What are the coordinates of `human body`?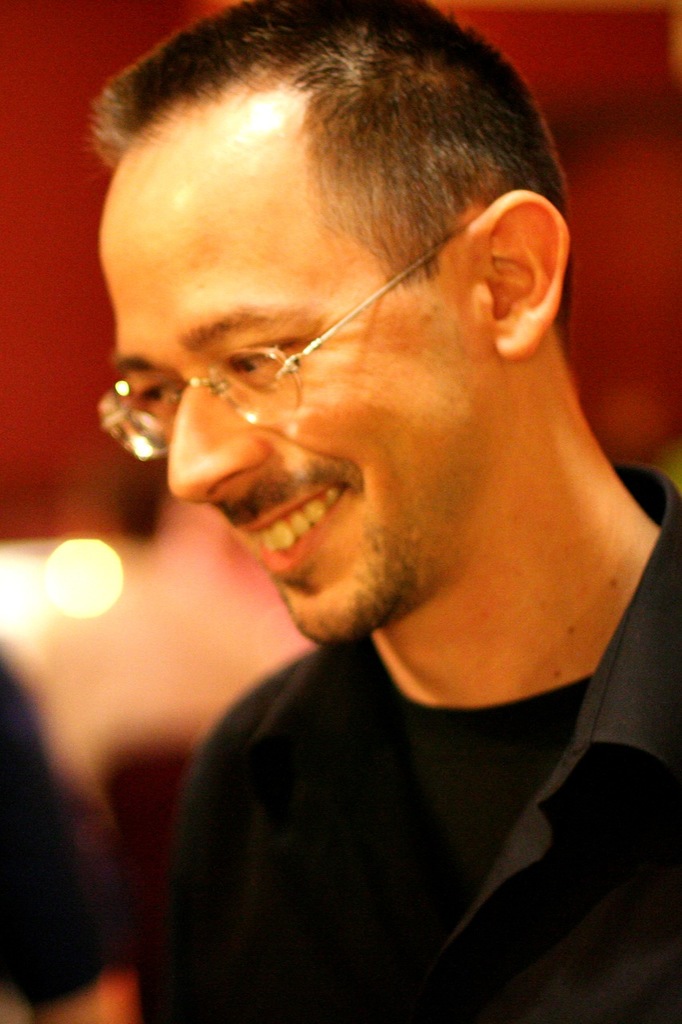
(x1=25, y1=50, x2=681, y2=1023).
